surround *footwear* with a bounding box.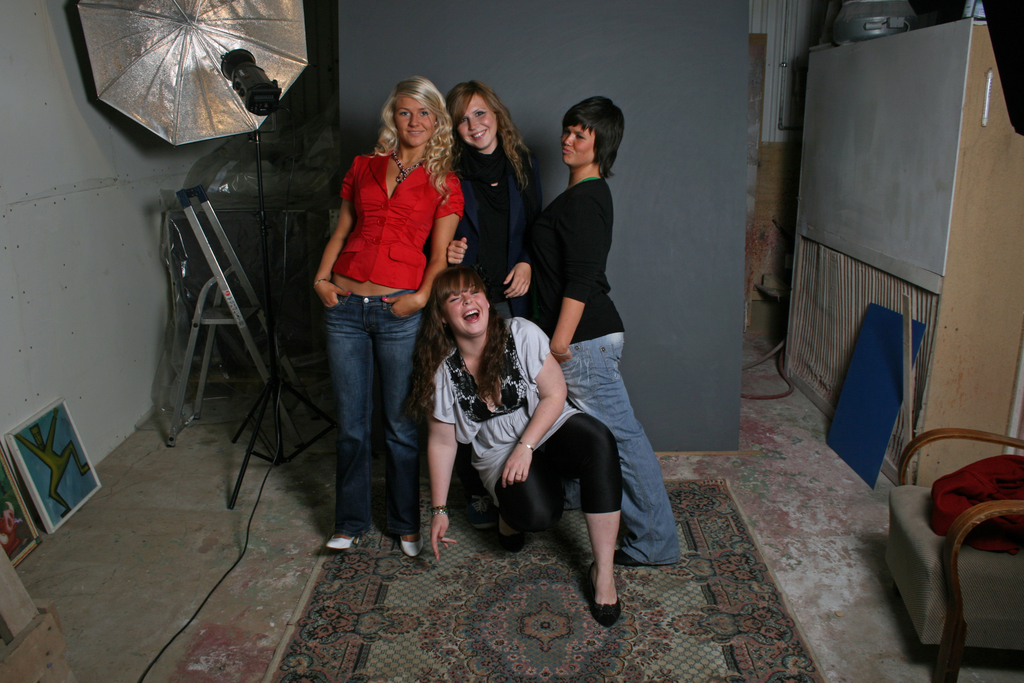
470:488:495:532.
